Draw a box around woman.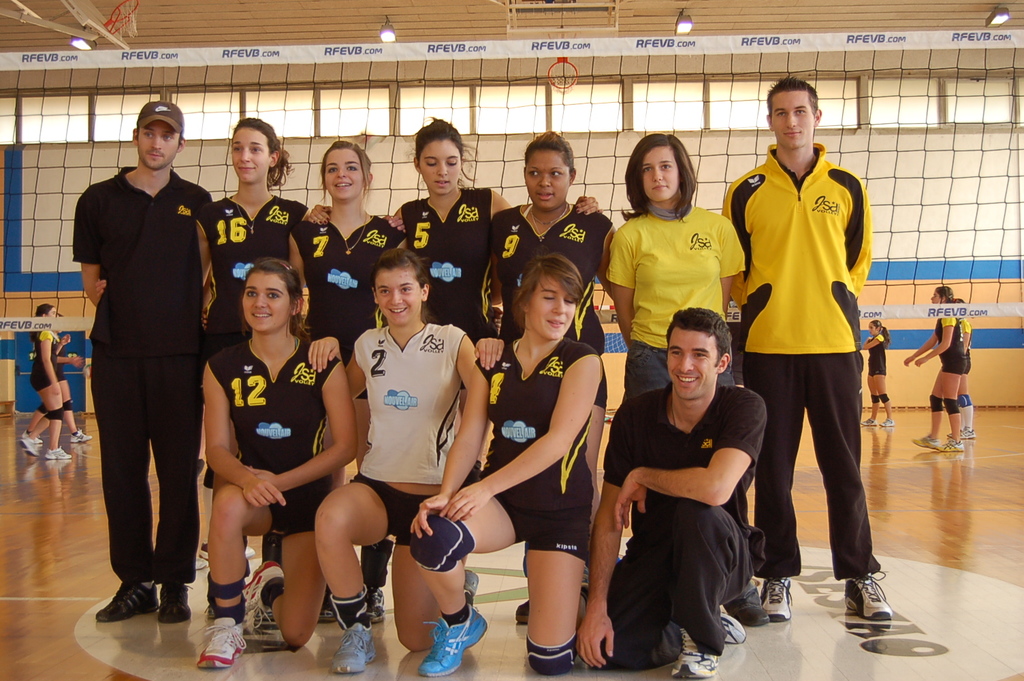
detection(18, 304, 69, 459).
